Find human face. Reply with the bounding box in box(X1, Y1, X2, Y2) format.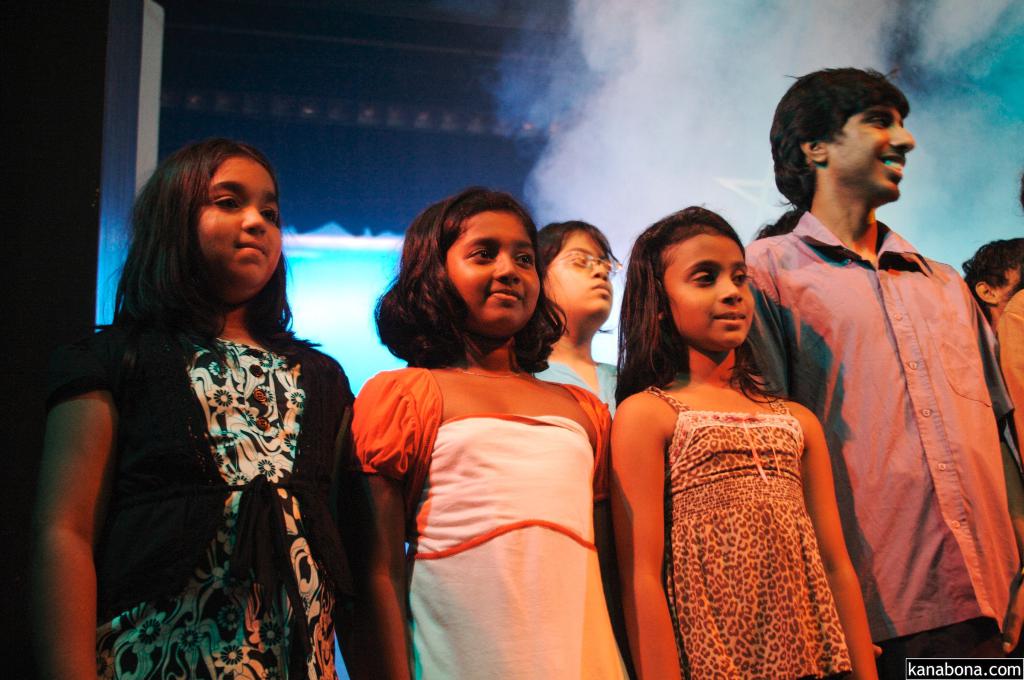
box(195, 159, 282, 287).
